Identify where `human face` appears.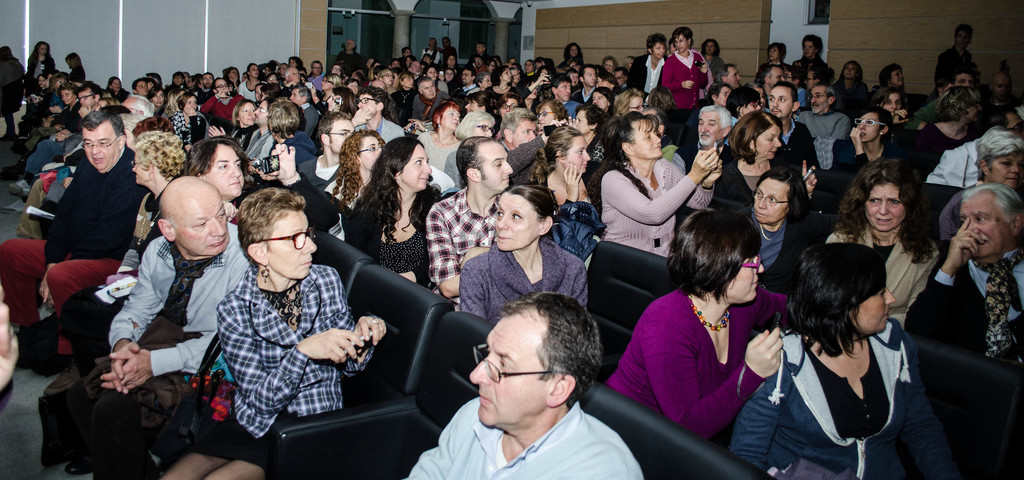
Appears at x1=423, y1=53, x2=434, y2=60.
